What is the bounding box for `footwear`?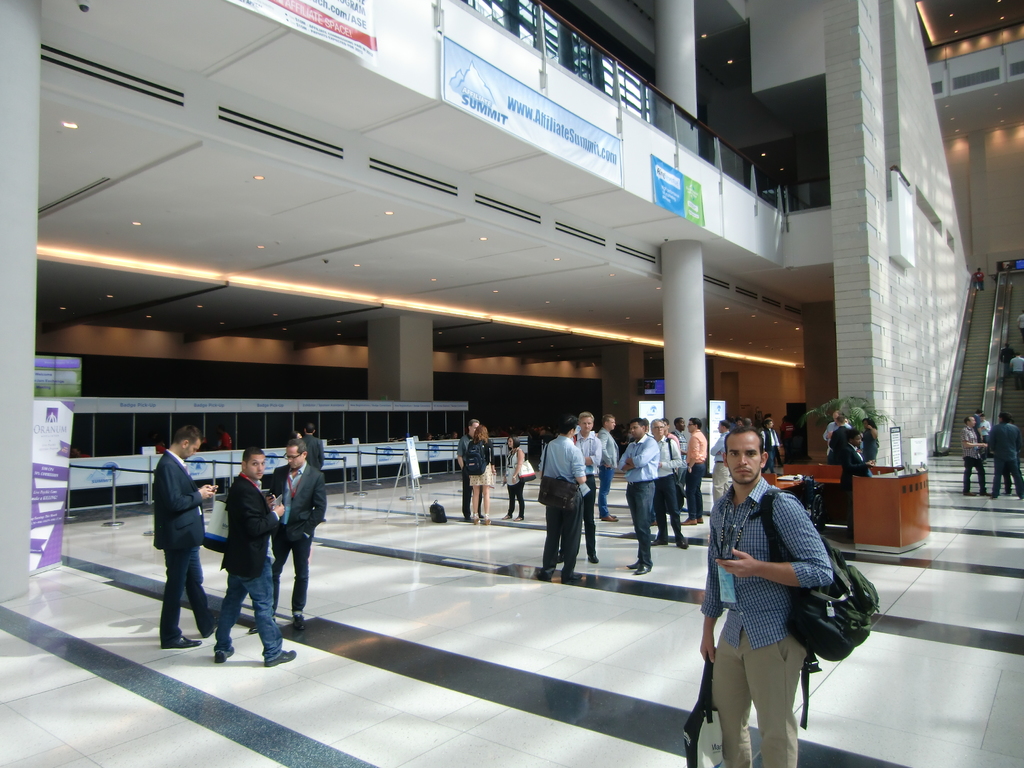
pyautogui.locateOnScreen(161, 635, 202, 651).
